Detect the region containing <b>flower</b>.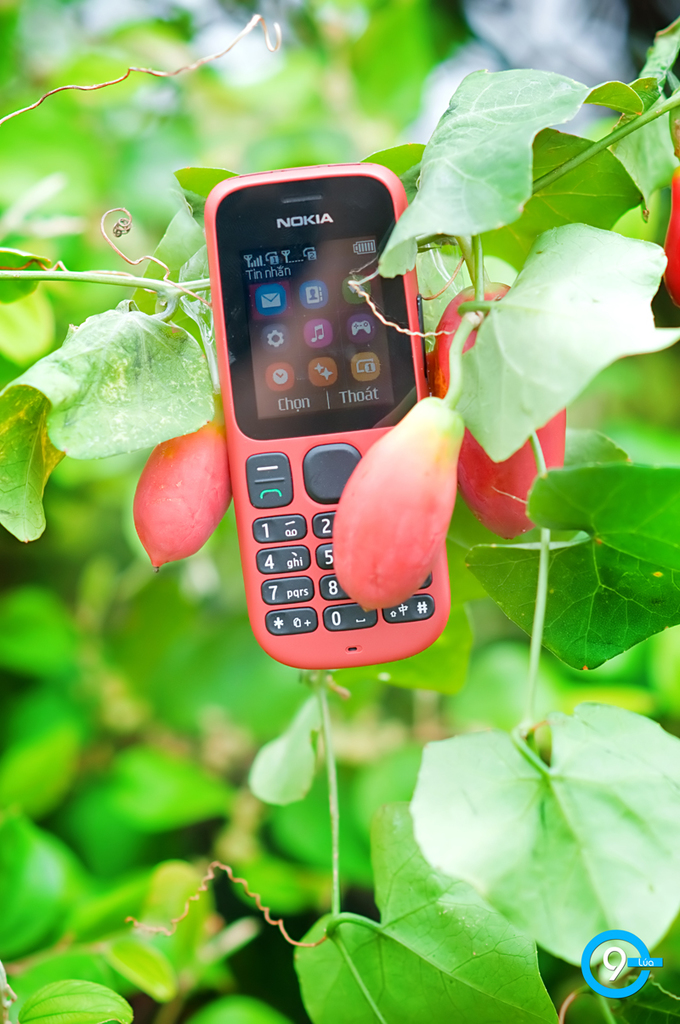
[664,132,679,326].
